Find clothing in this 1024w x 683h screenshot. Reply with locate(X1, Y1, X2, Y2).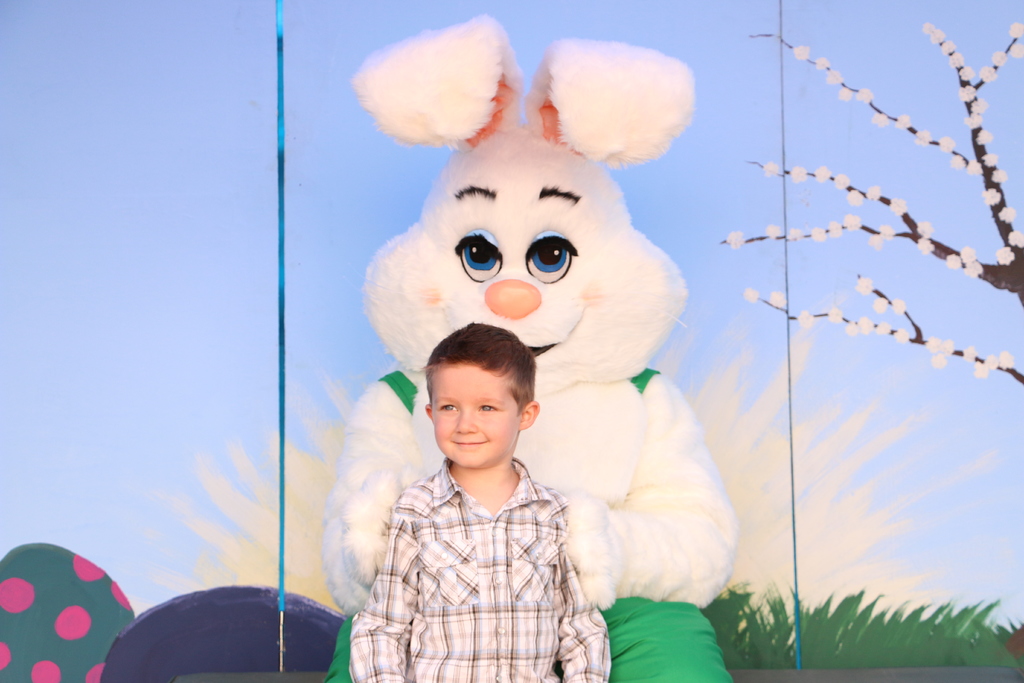
locate(346, 450, 611, 682).
